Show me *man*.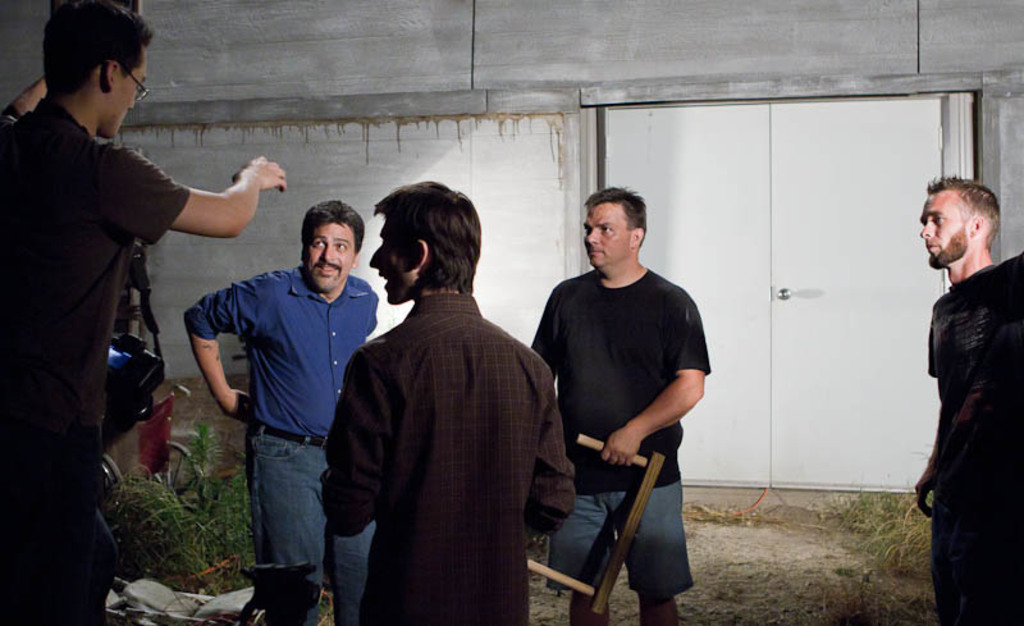
*man* is here: crop(179, 197, 376, 625).
